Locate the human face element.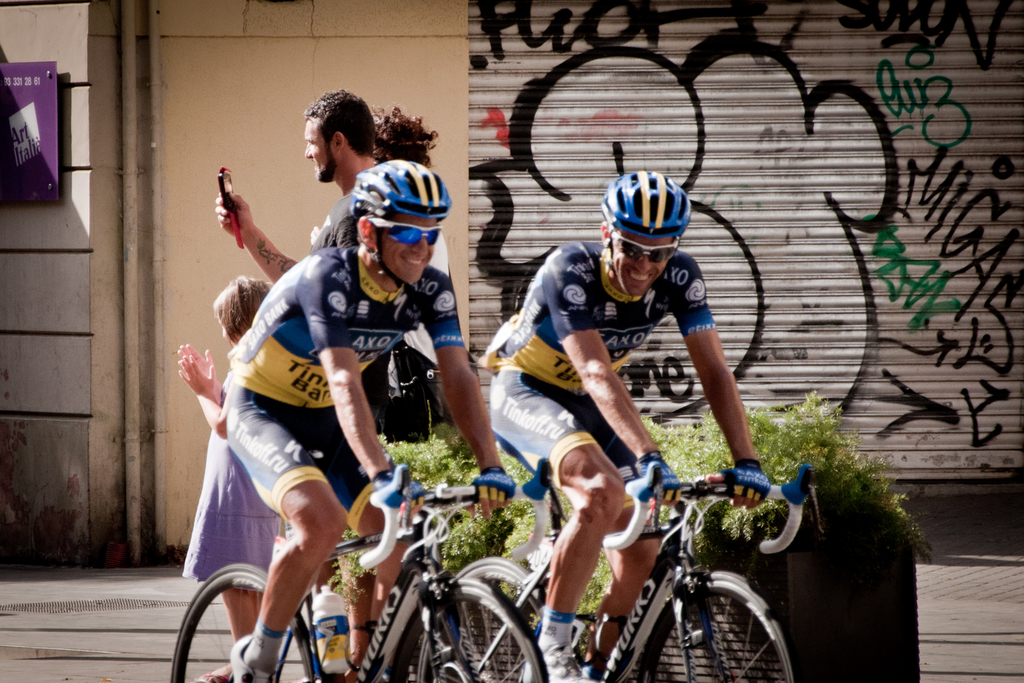
Element bbox: detection(307, 114, 338, 188).
